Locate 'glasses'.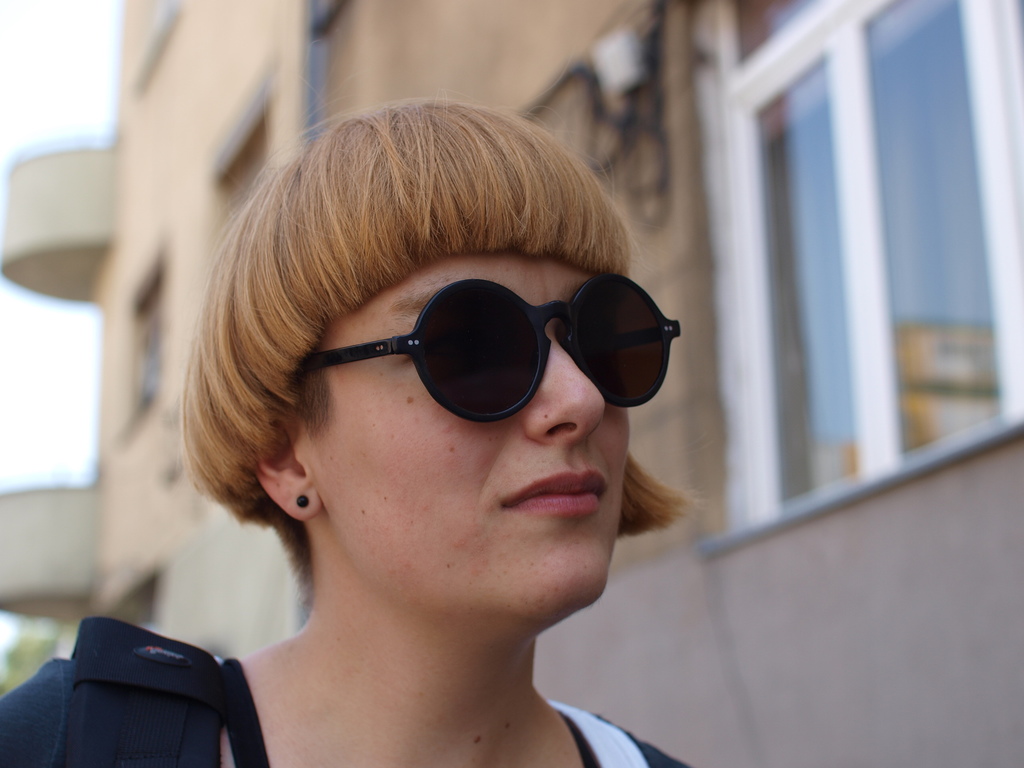
Bounding box: l=298, t=277, r=694, b=421.
